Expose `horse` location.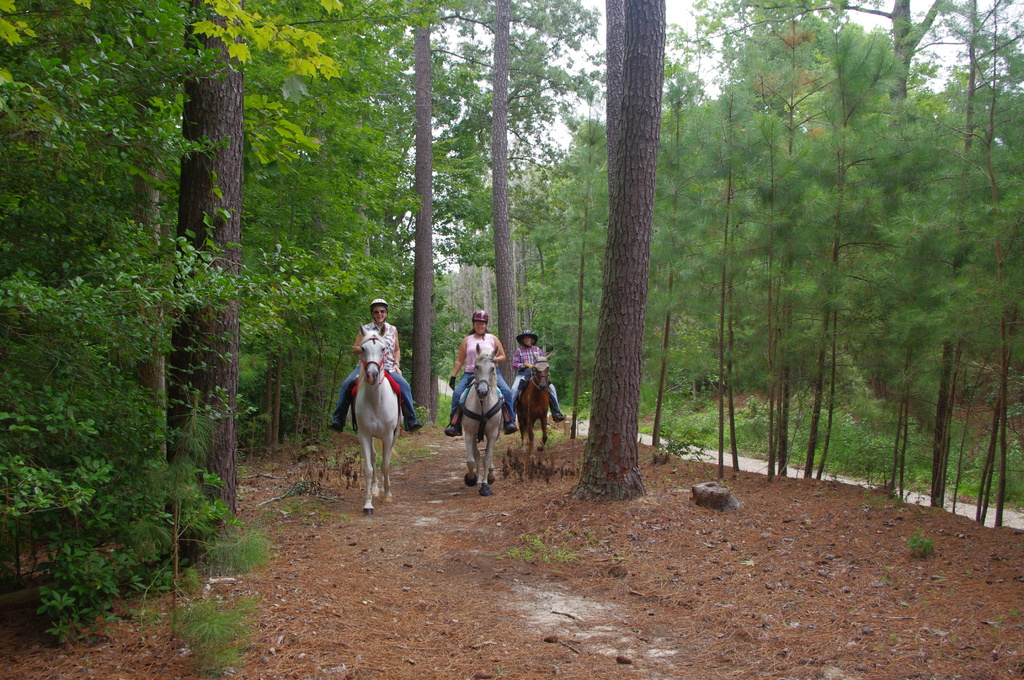
Exposed at 452/342/508/492.
